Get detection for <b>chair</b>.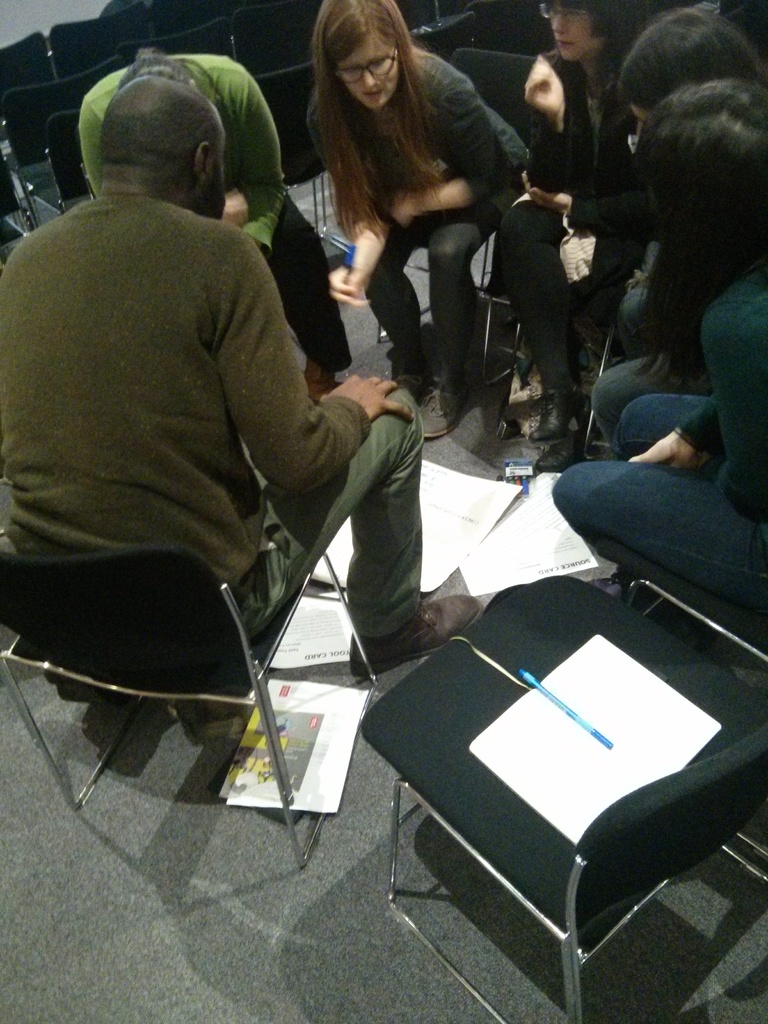
Detection: region(0, 541, 380, 875).
